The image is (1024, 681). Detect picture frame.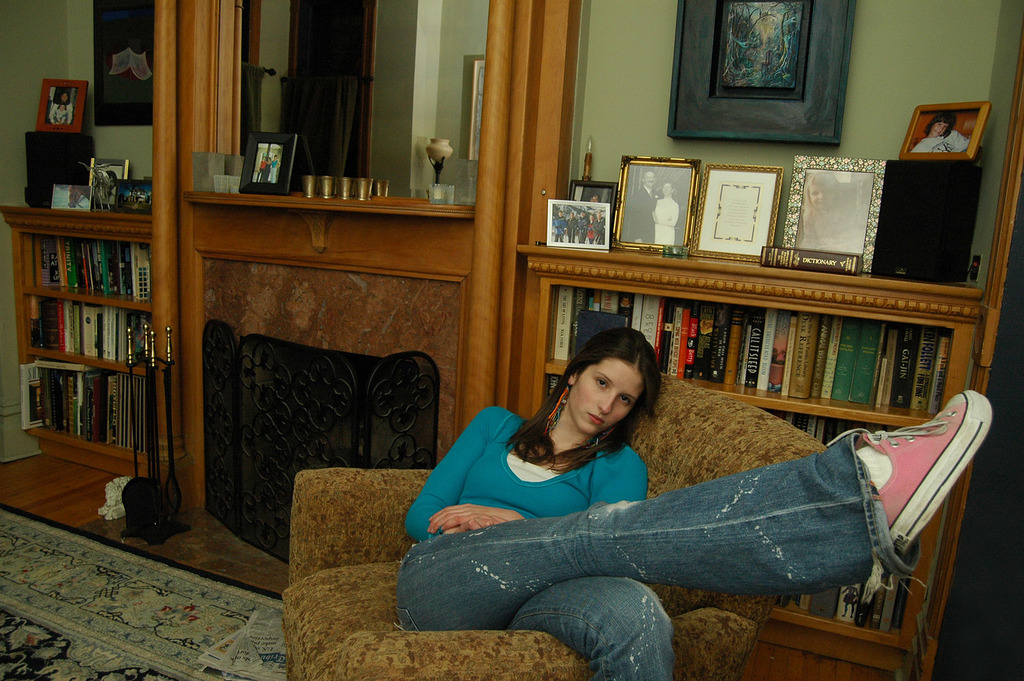
Detection: box=[236, 127, 294, 196].
